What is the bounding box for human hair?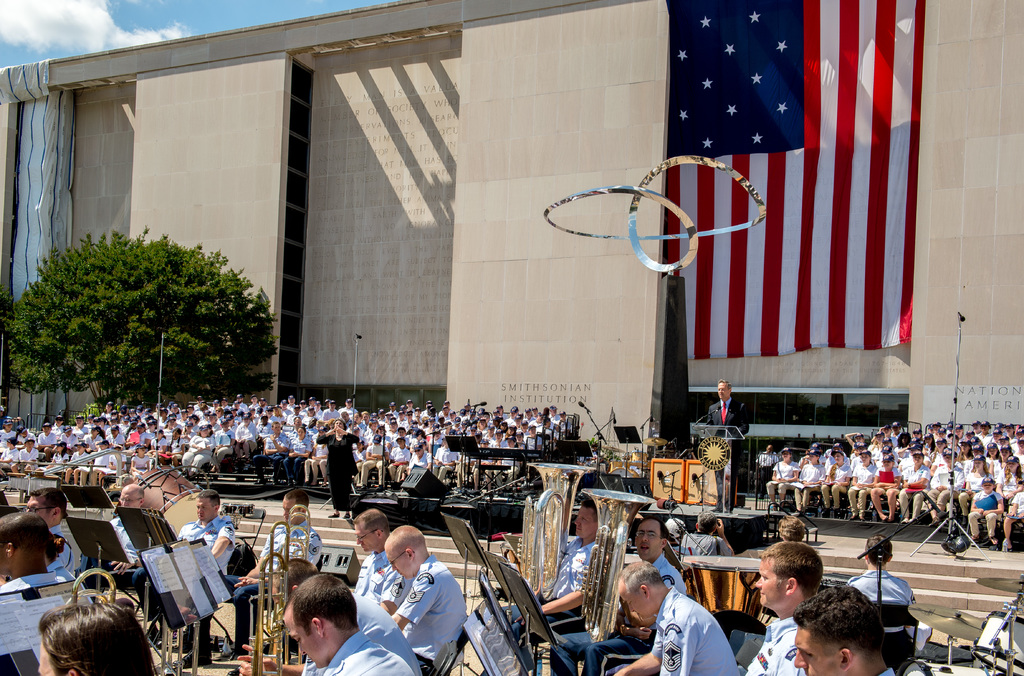
left=698, top=510, right=719, bottom=533.
